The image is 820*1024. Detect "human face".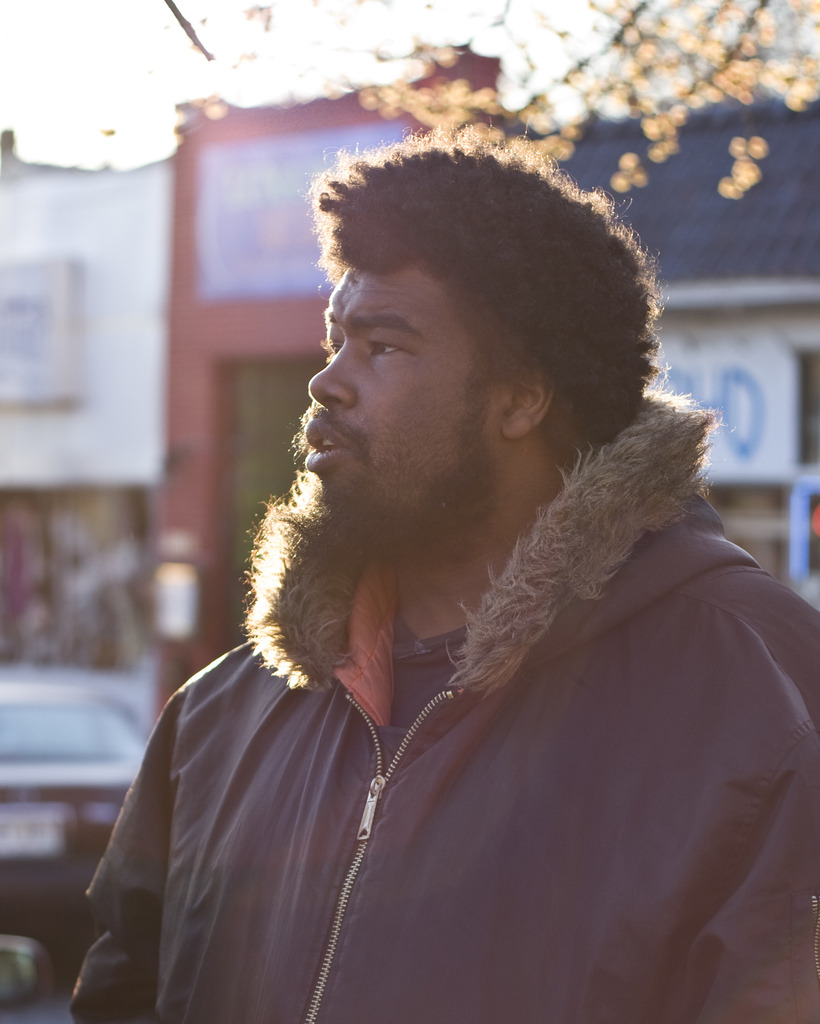
Detection: bbox=[303, 262, 506, 535].
